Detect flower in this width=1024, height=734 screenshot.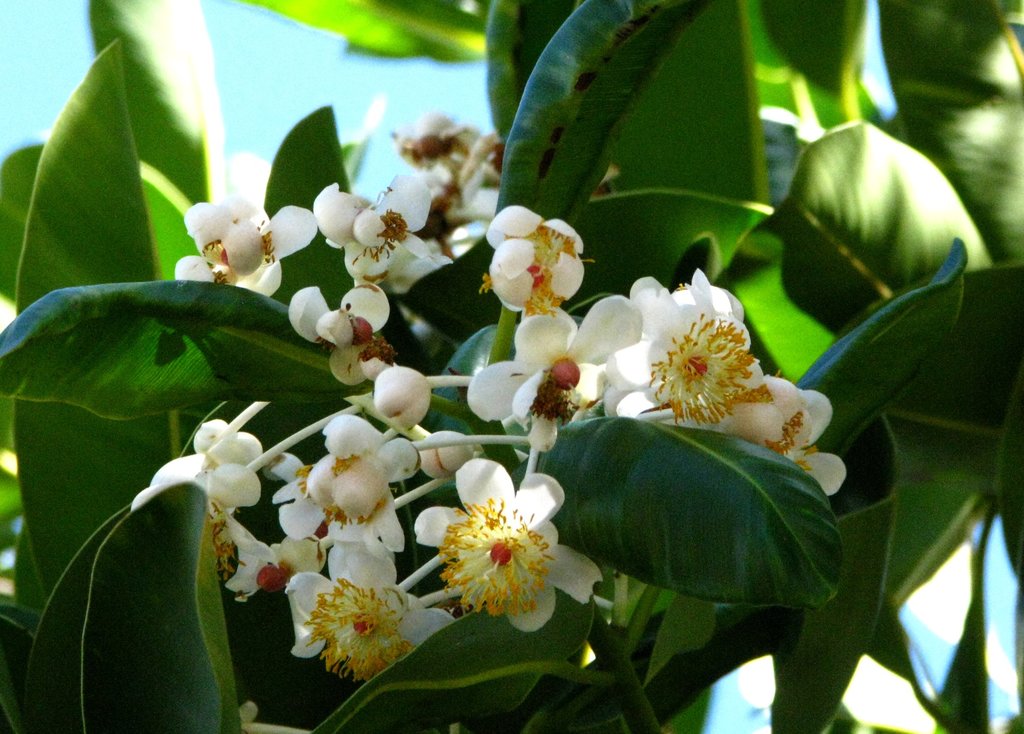
Detection: bbox=(314, 179, 449, 280).
